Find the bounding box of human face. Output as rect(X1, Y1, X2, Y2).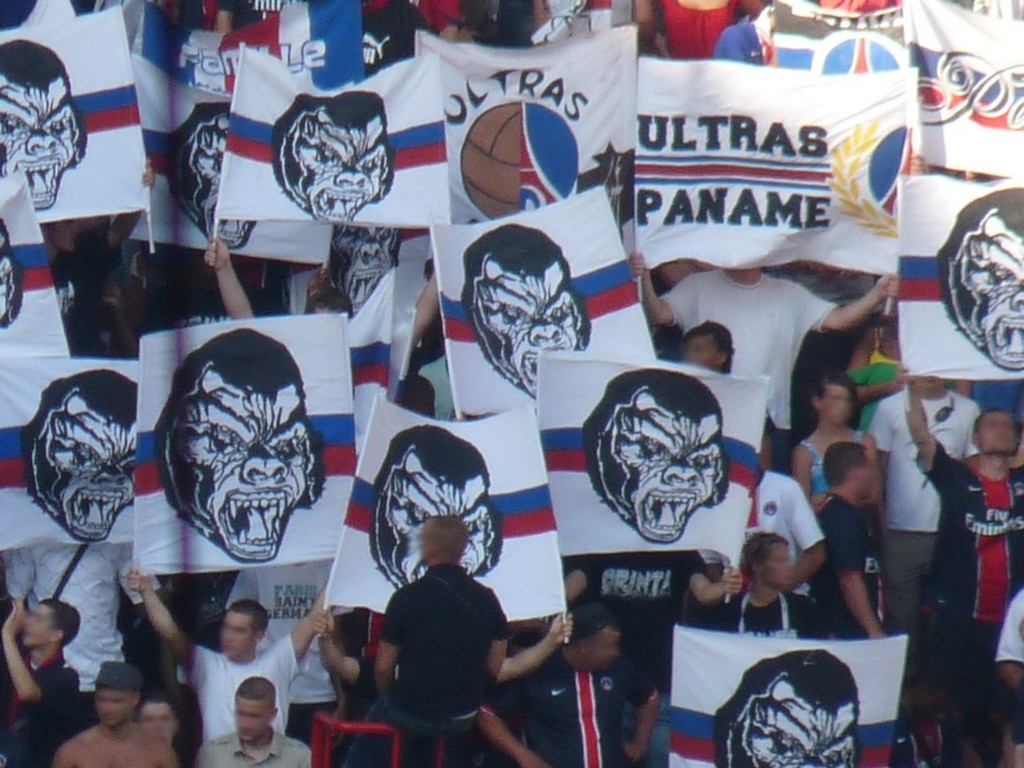
rect(766, 544, 788, 583).
